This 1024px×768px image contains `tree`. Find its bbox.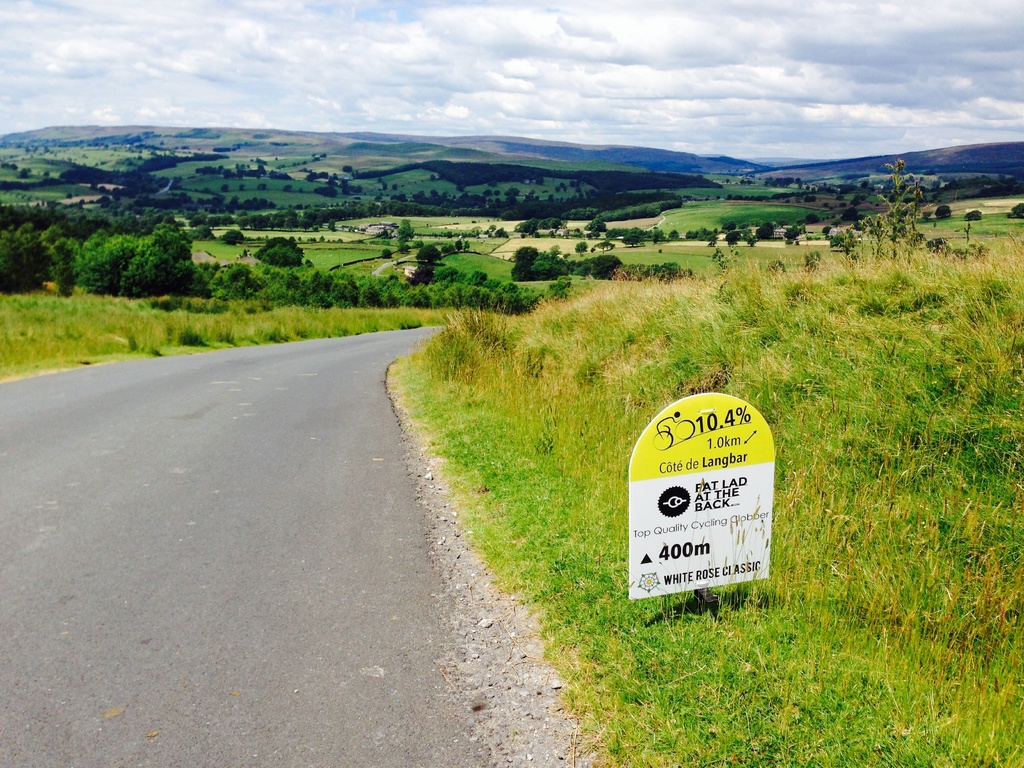
region(280, 182, 294, 197).
